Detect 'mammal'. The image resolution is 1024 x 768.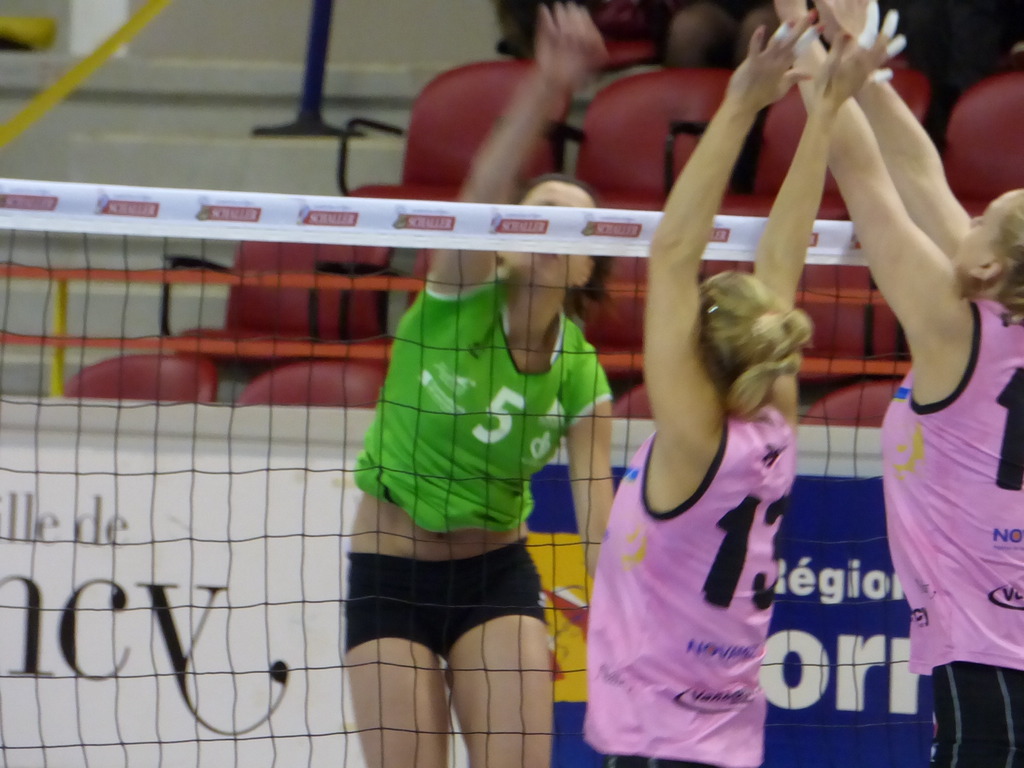
{"x1": 774, "y1": 0, "x2": 1023, "y2": 767}.
